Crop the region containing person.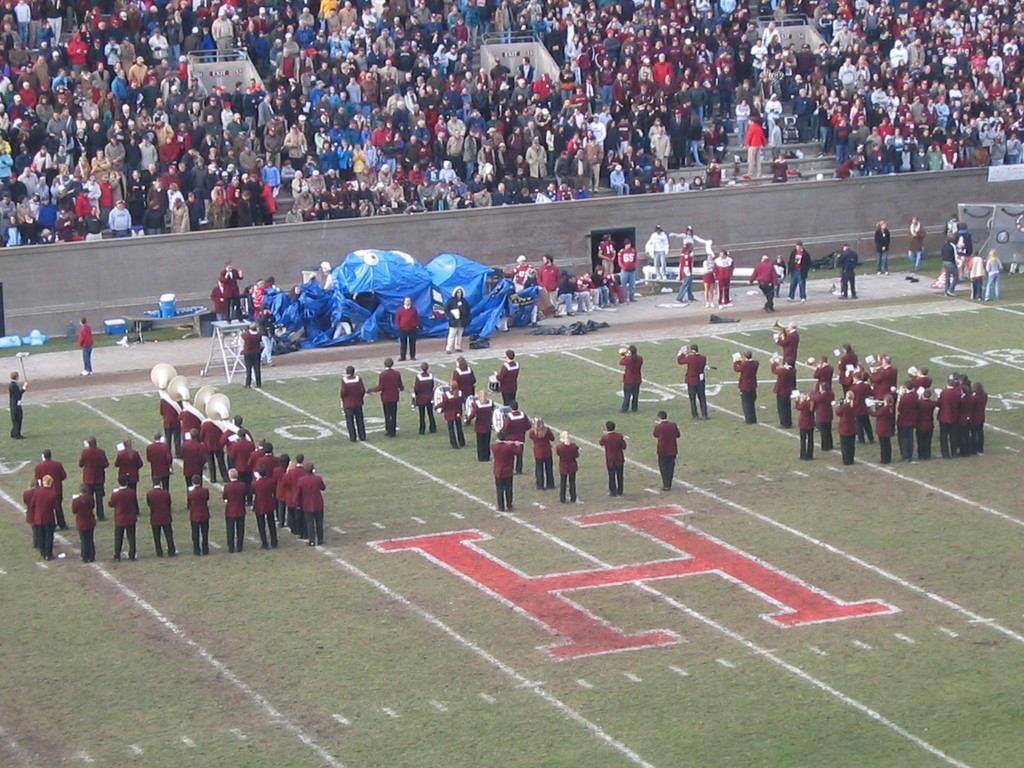
Crop region: locate(654, 407, 682, 491).
